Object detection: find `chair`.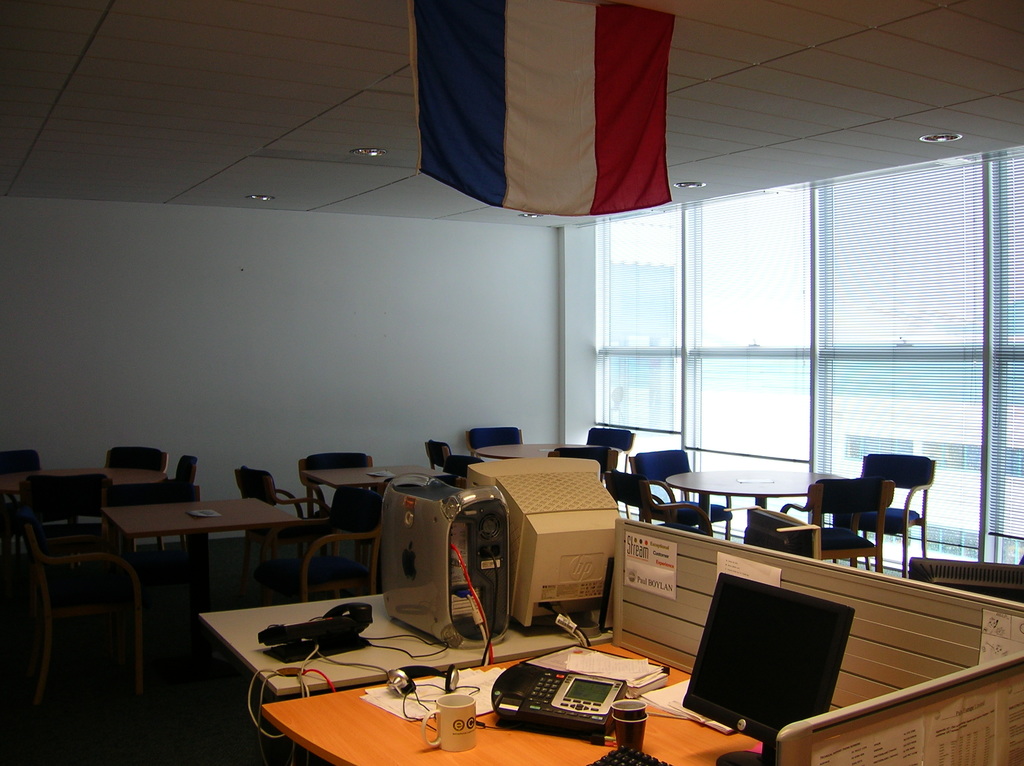
box=[548, 445, 618, 474].
